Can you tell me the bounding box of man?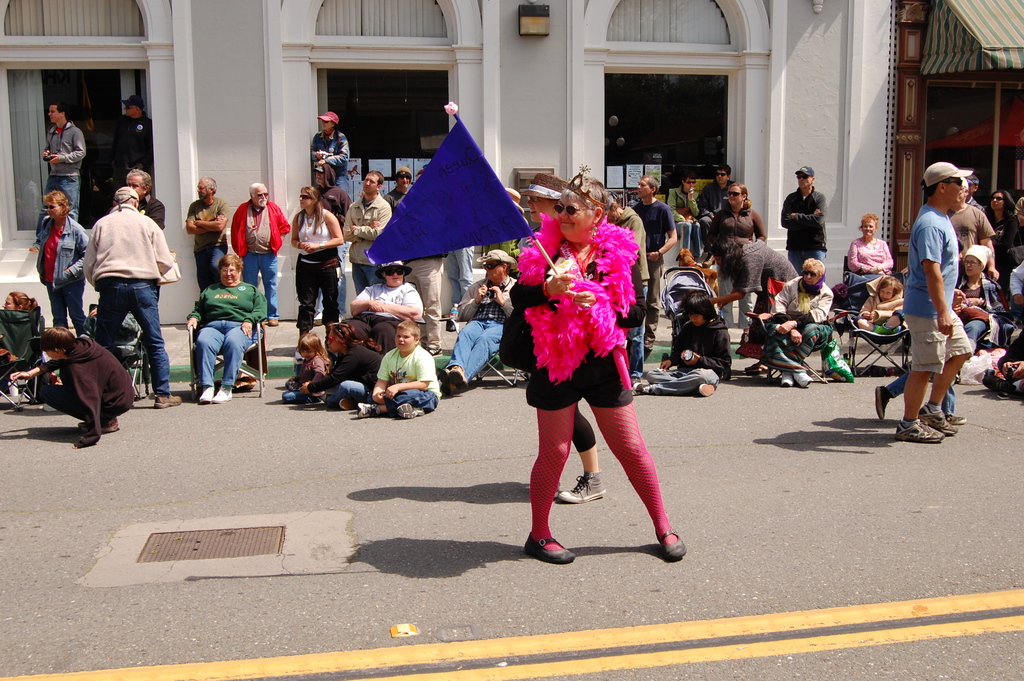
left=224, top=176, right=294, bottom=320.
